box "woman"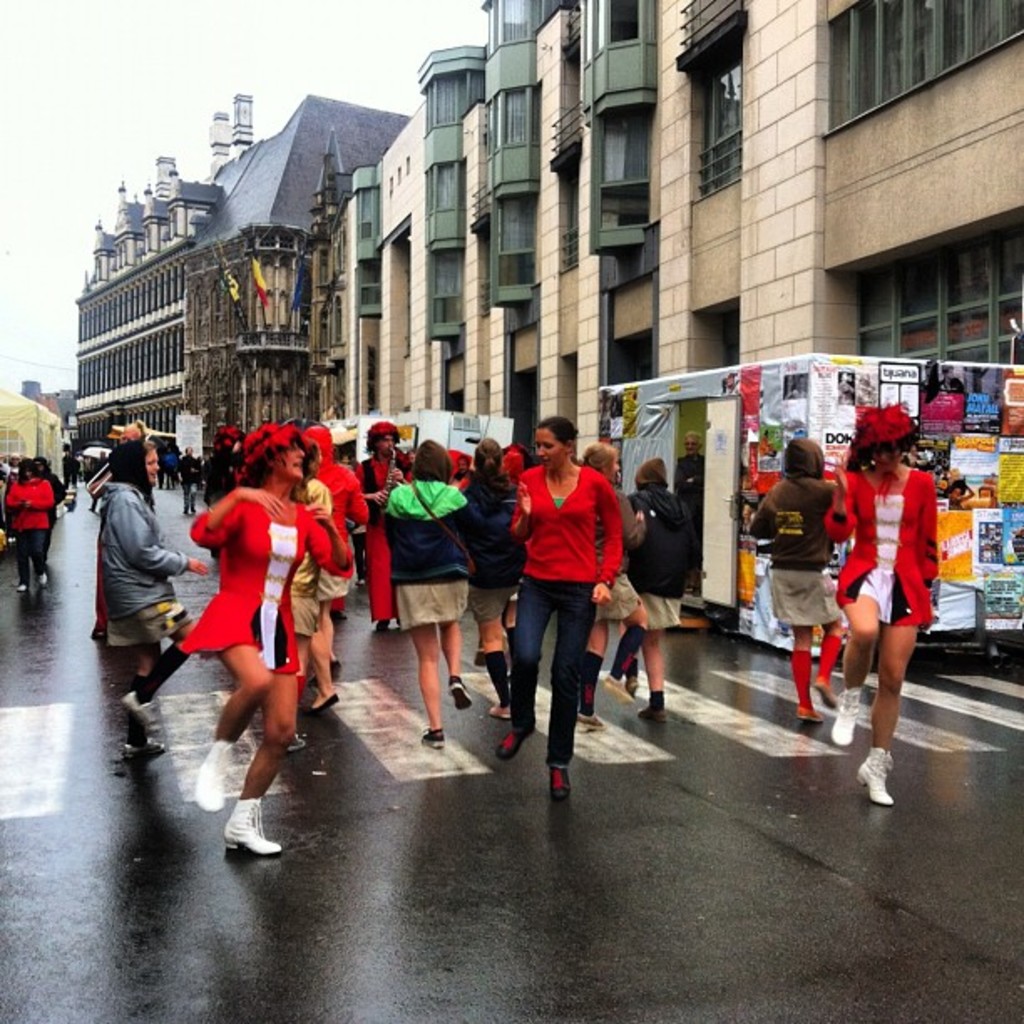
<bbox>385, 438, 470, 750</bbox>
